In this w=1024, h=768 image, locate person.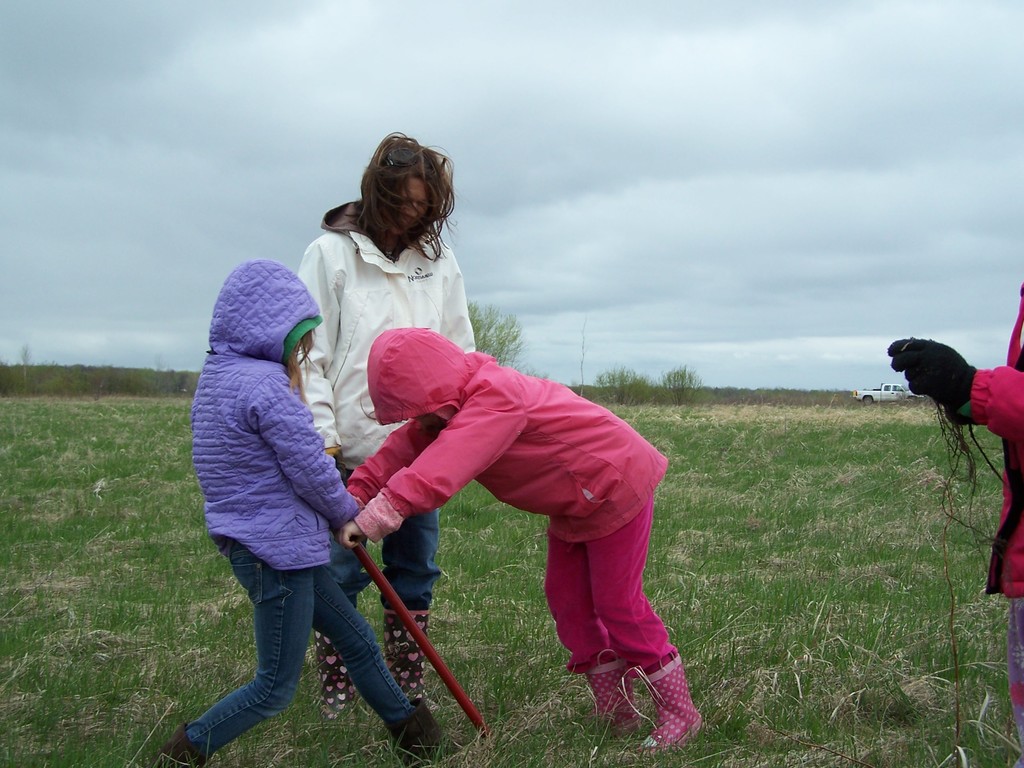
Bounding box: left=148, top=257, right=454, bottom=767.
